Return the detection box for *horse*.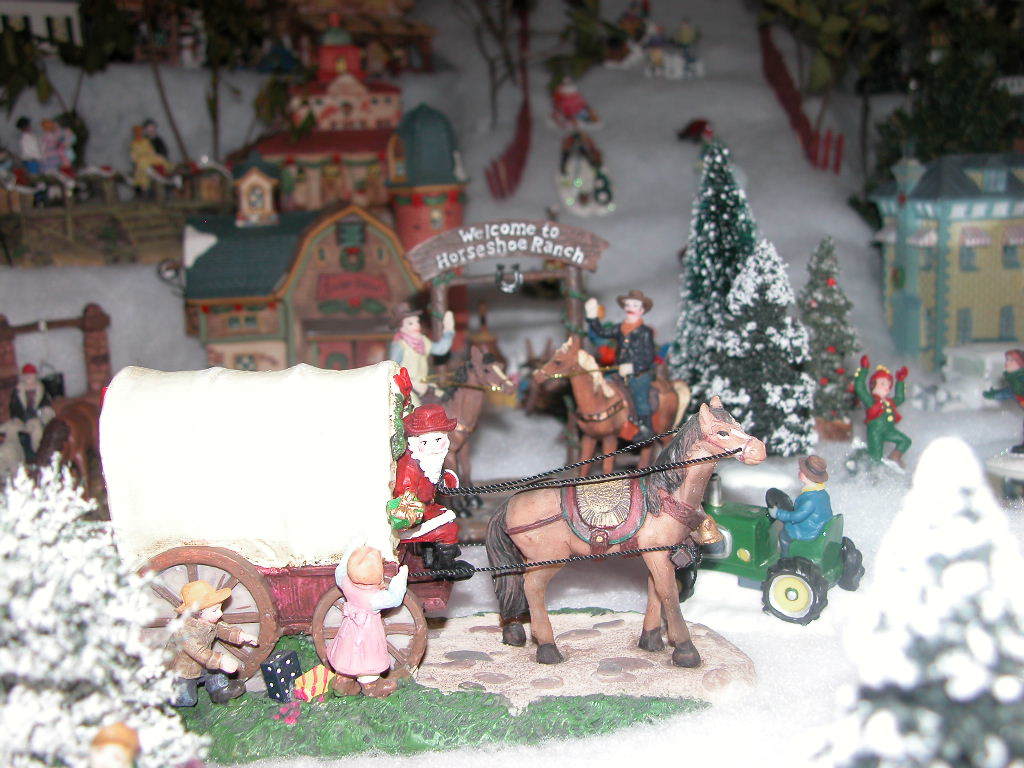
(x1=486, y1=393, x2=770, y2=671).
